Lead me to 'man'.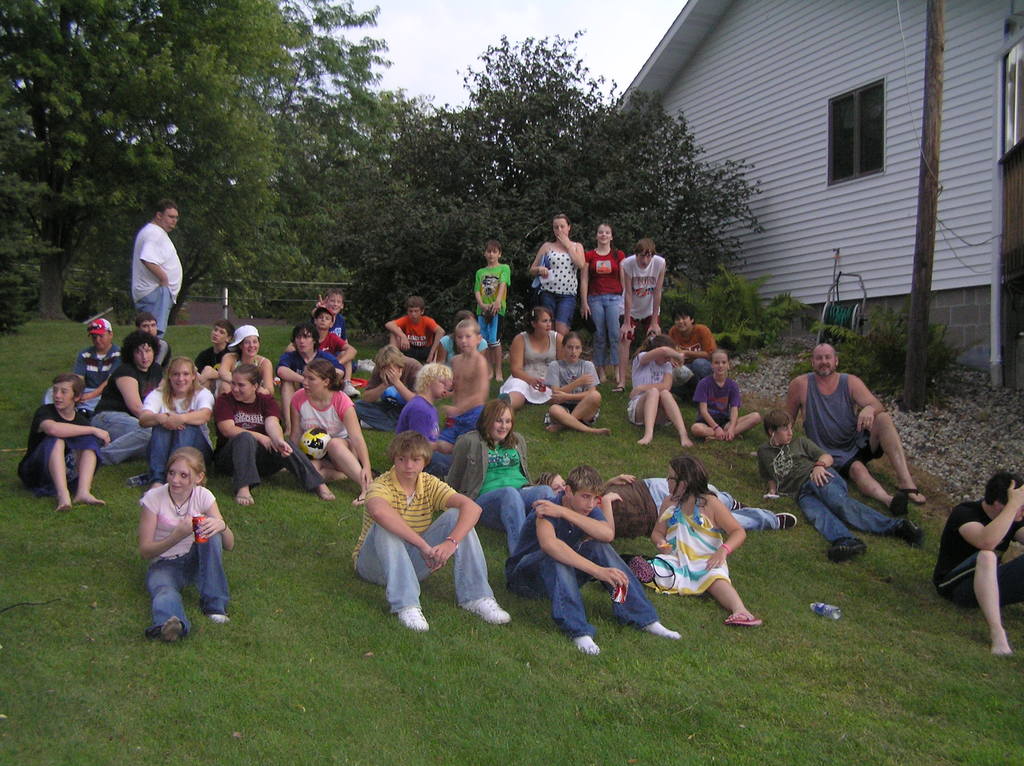
Lead to bbox=(132, 197, 182, 337).
